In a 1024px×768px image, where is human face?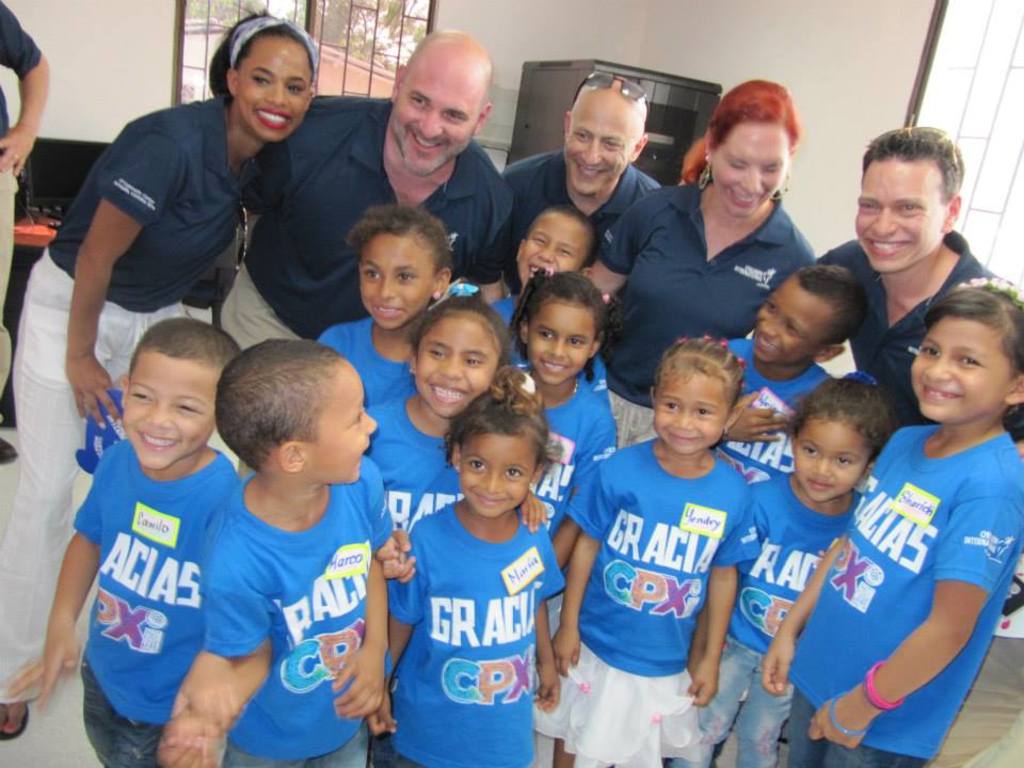
(x1=355, y1=231, x2=433, y2=330).
